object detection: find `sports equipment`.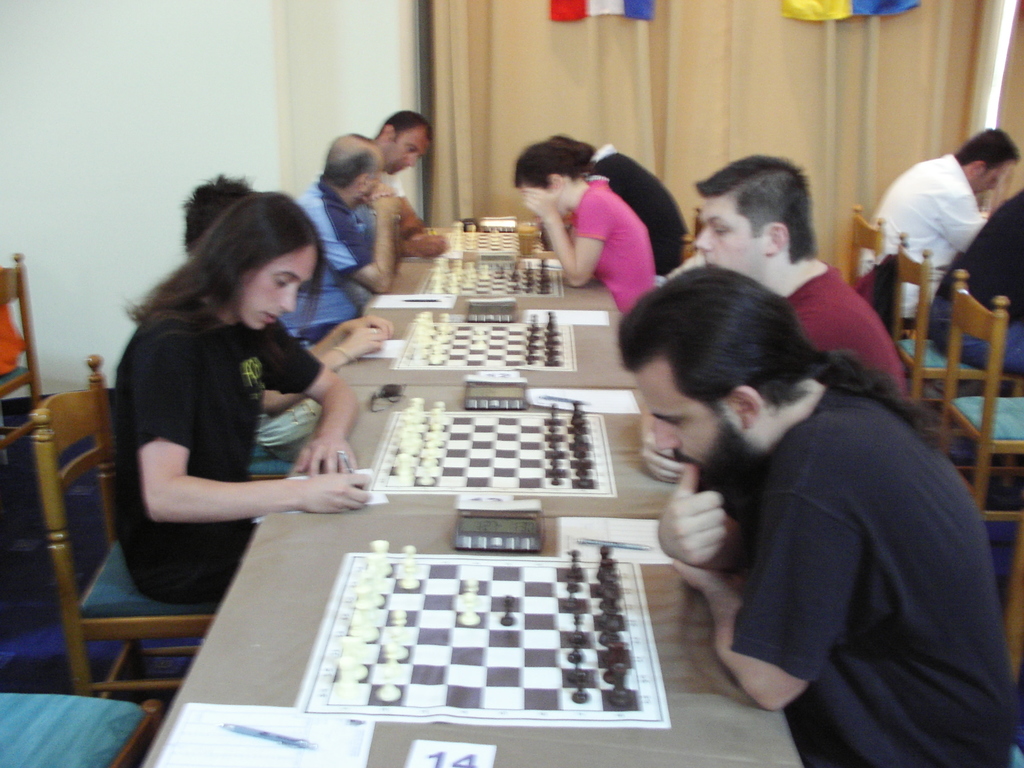
box=[445, 214, 550, 260].
